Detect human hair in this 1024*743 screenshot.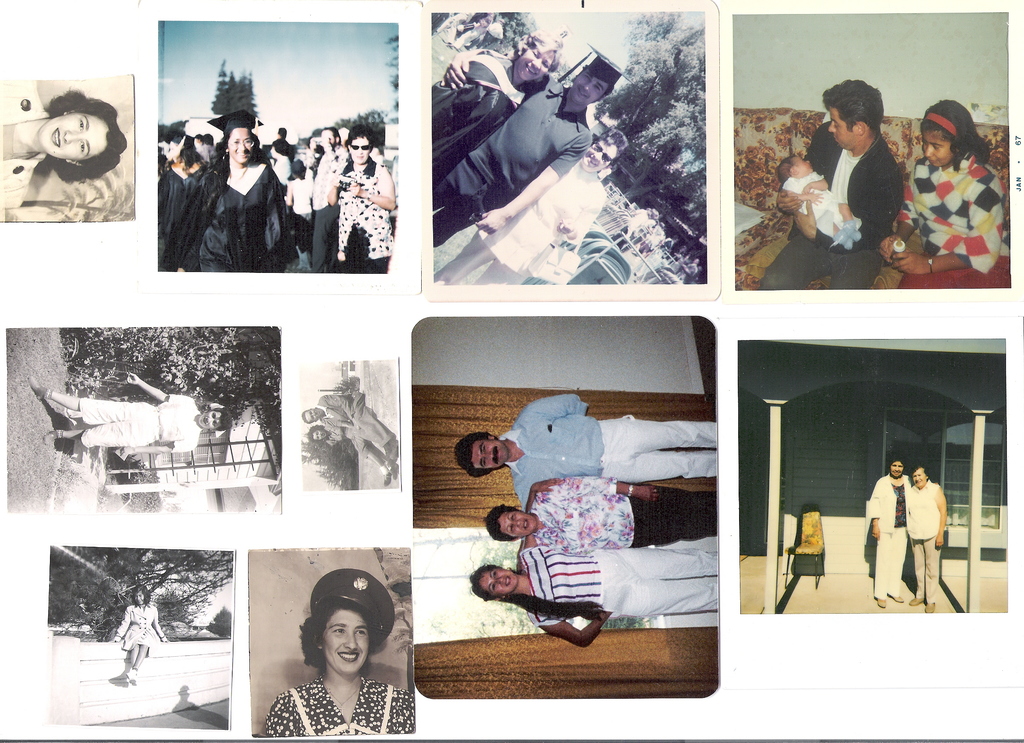
Detection: l=510, t=26, r=561, b=67.
